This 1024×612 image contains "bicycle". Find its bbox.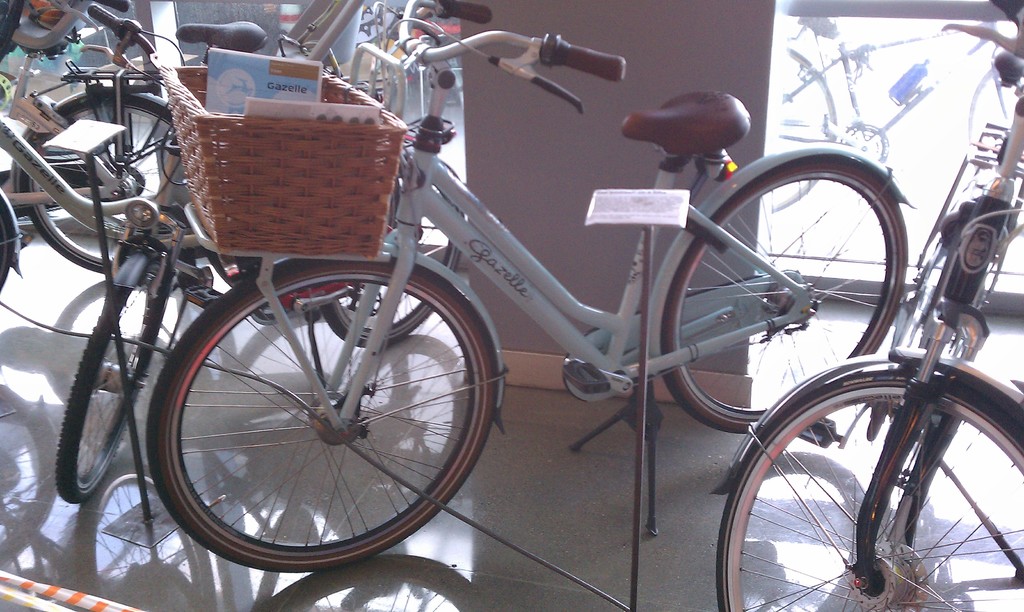
(673,162,1023,610).
